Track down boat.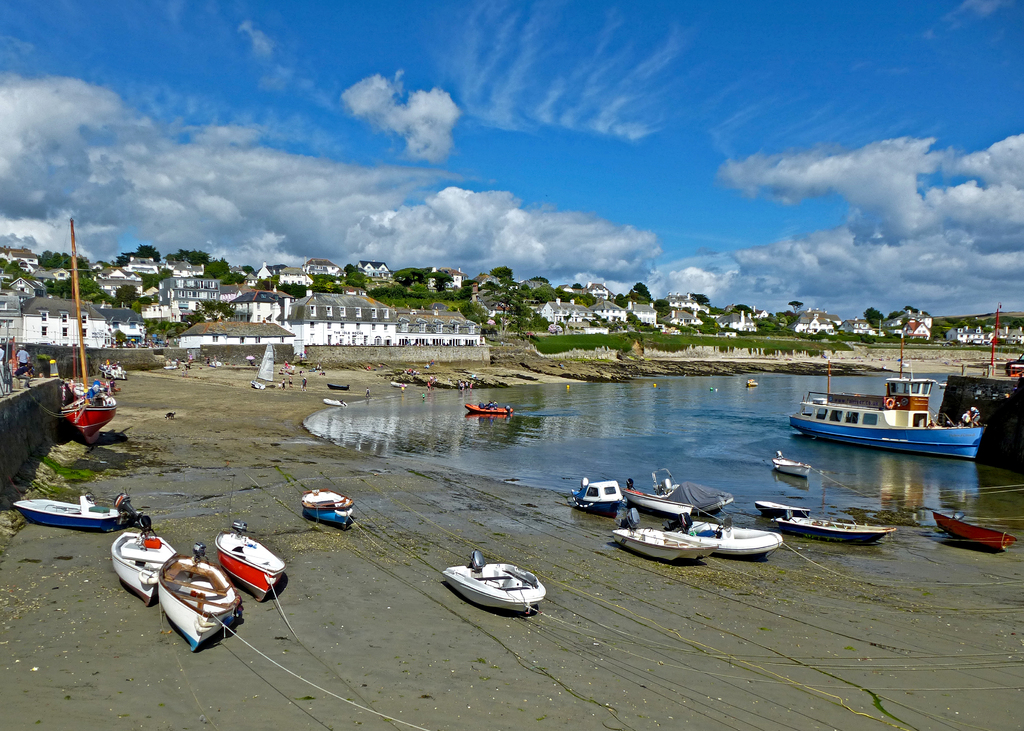
Tracked to detection(447, 552, 550, 615).
